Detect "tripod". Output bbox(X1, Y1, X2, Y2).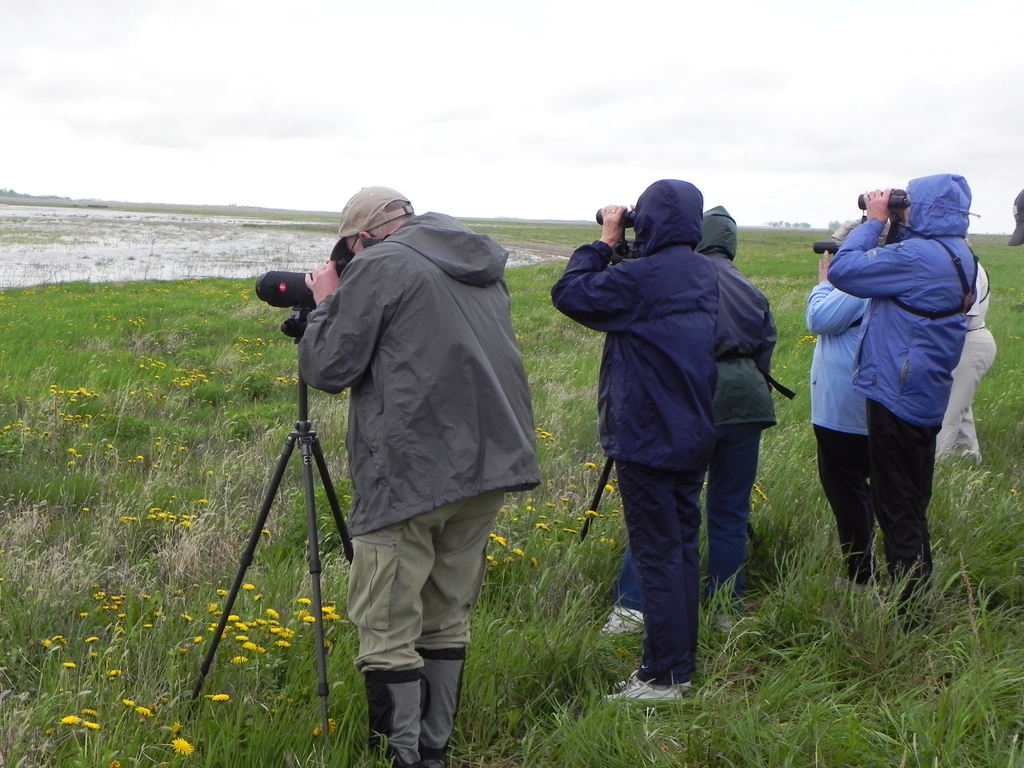
bbox(183, 306, 355, 751).
